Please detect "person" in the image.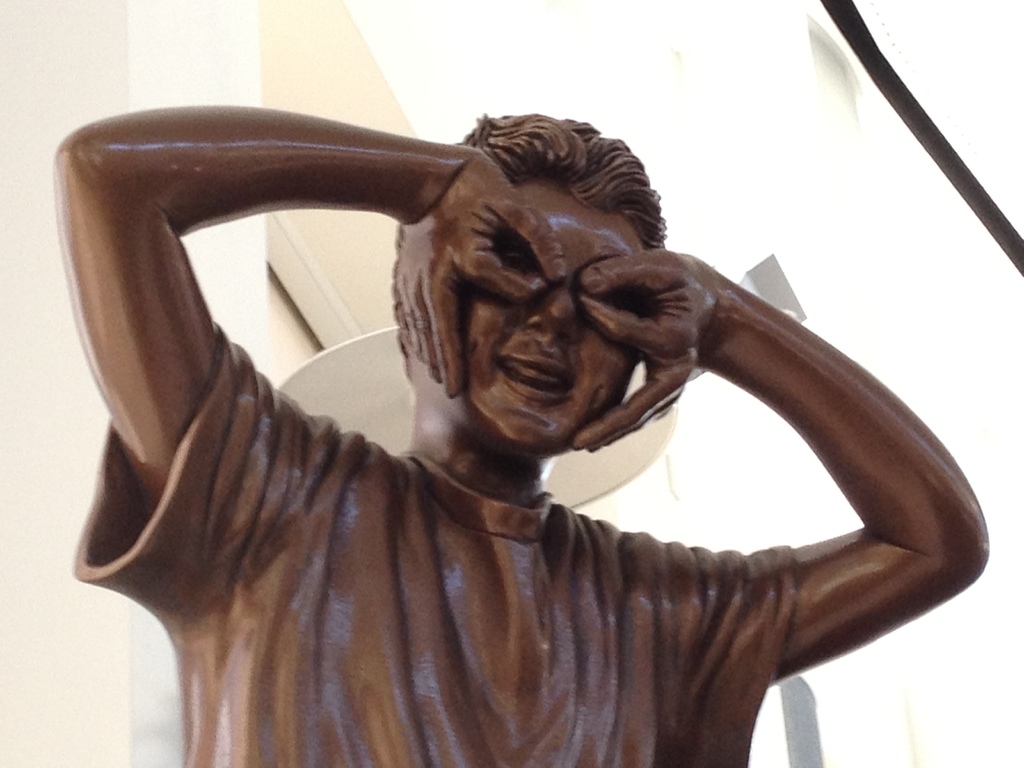
<region>53, 97, 1023, 751</region>.
